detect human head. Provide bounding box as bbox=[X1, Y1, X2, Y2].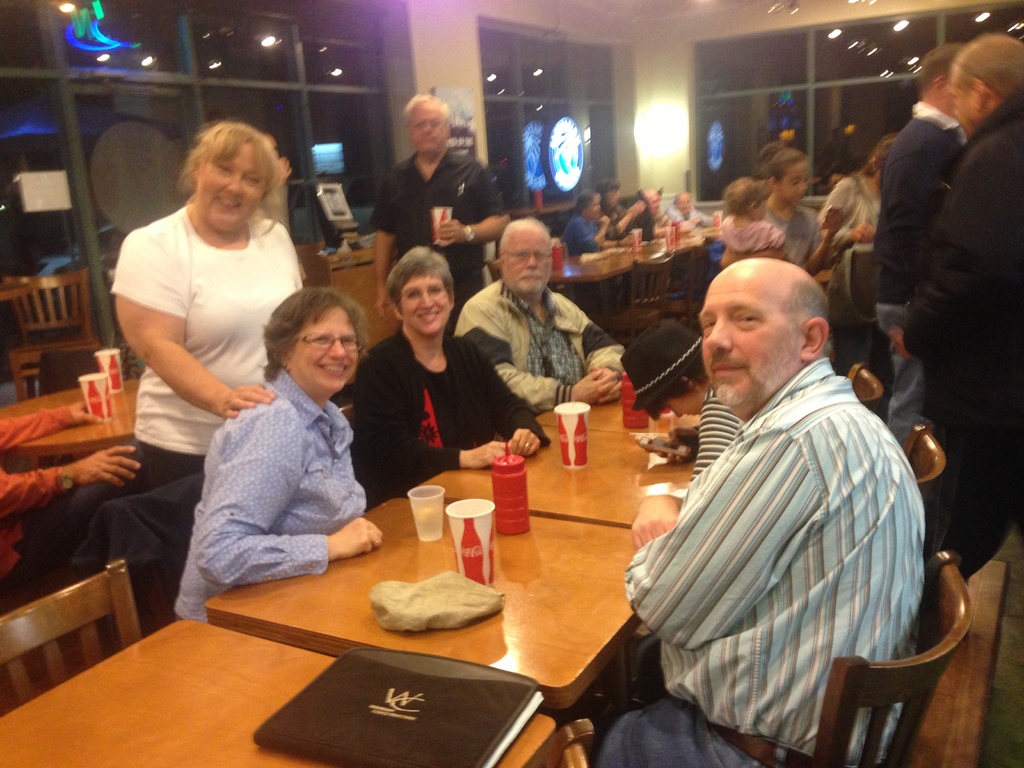
bbox=[407, 97, 451, 159].
